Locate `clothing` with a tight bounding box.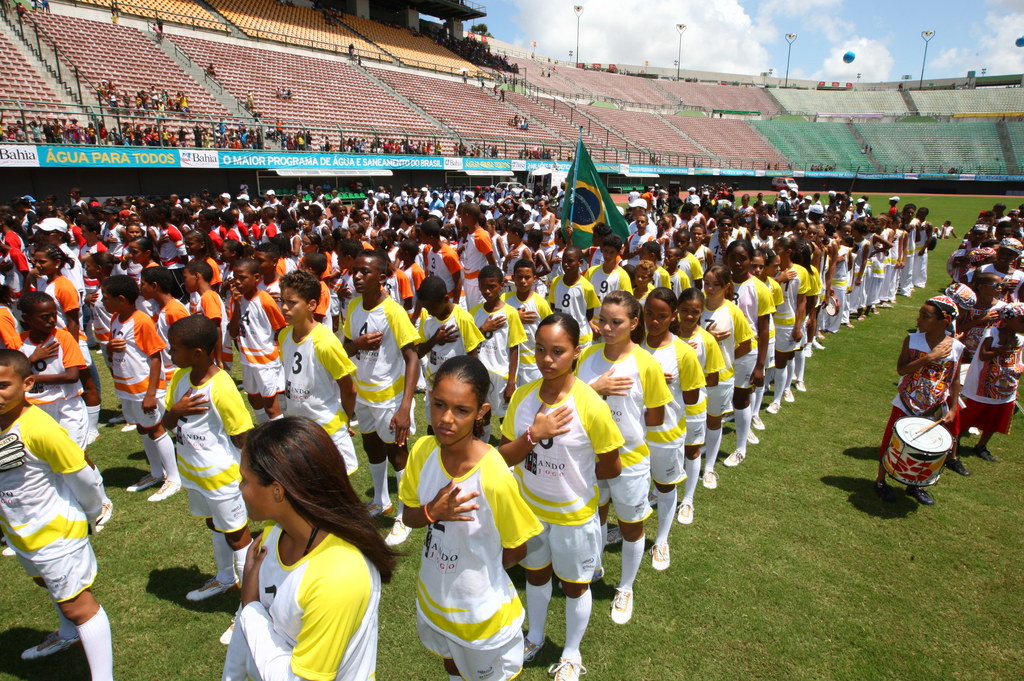
rect(332, 285, 416, 442).
